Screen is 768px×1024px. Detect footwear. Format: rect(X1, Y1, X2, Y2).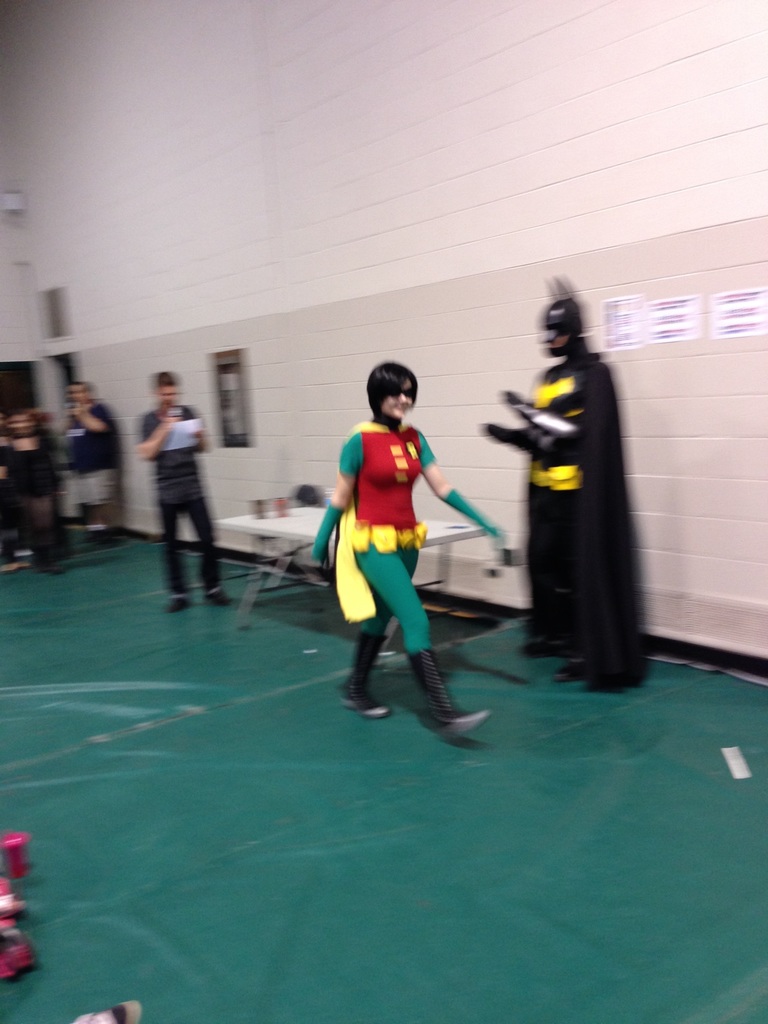
rect(196, 585, 232, 609).
